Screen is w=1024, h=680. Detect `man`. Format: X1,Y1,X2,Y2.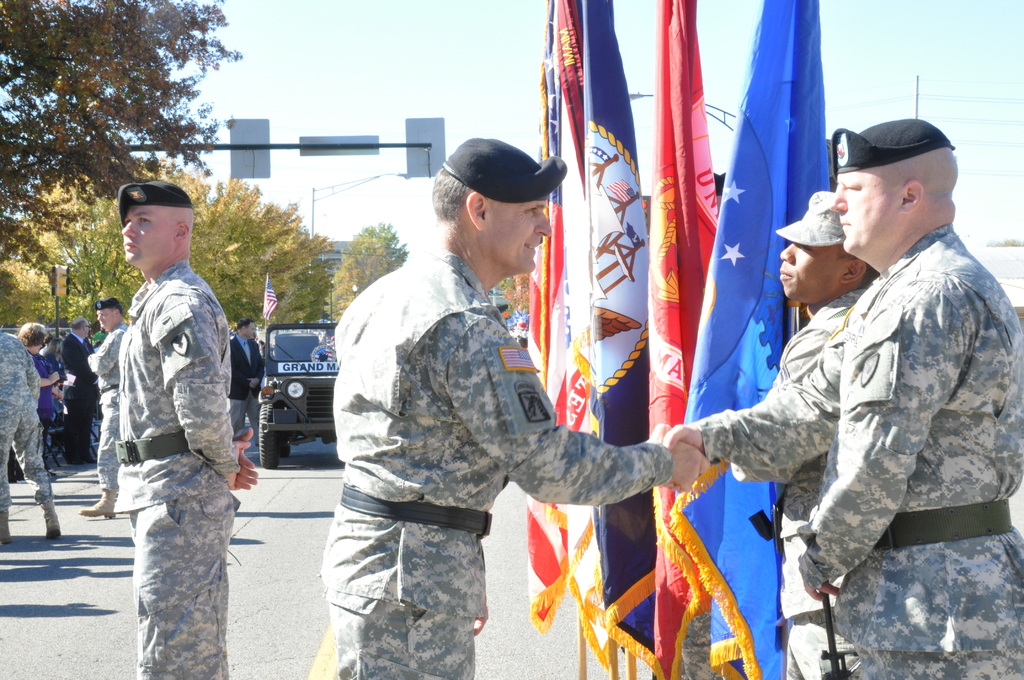
669,109,1023,679.
